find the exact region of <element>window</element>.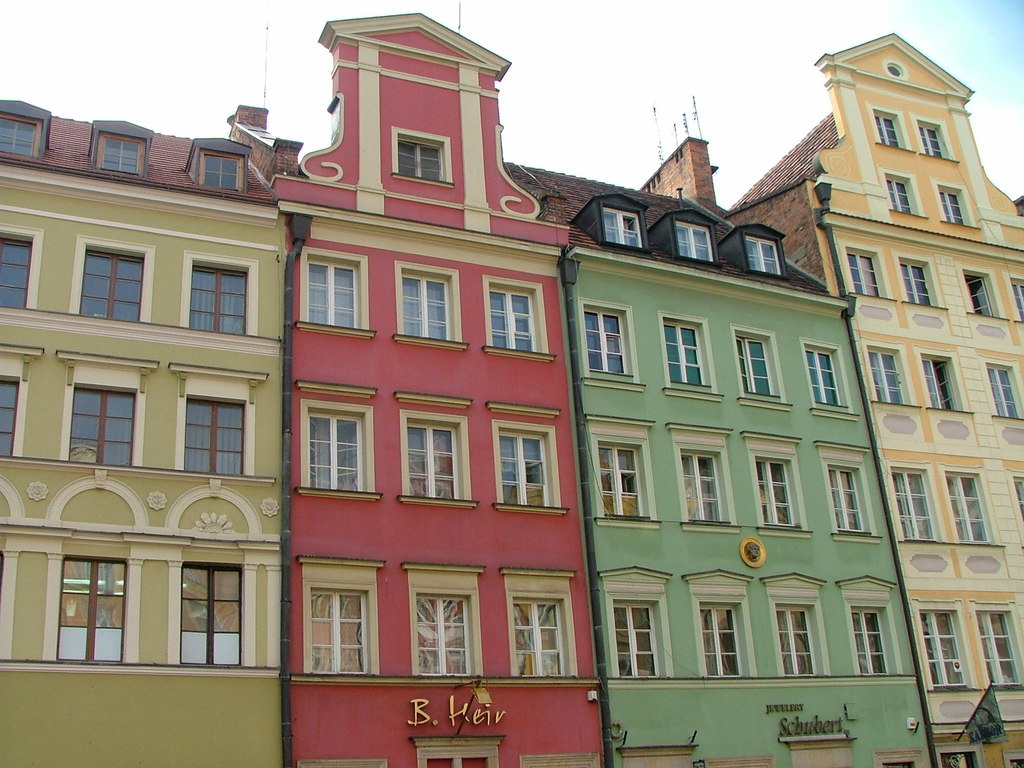
Exact region: <bbox>921, 351, 966, 417</bbox>.
